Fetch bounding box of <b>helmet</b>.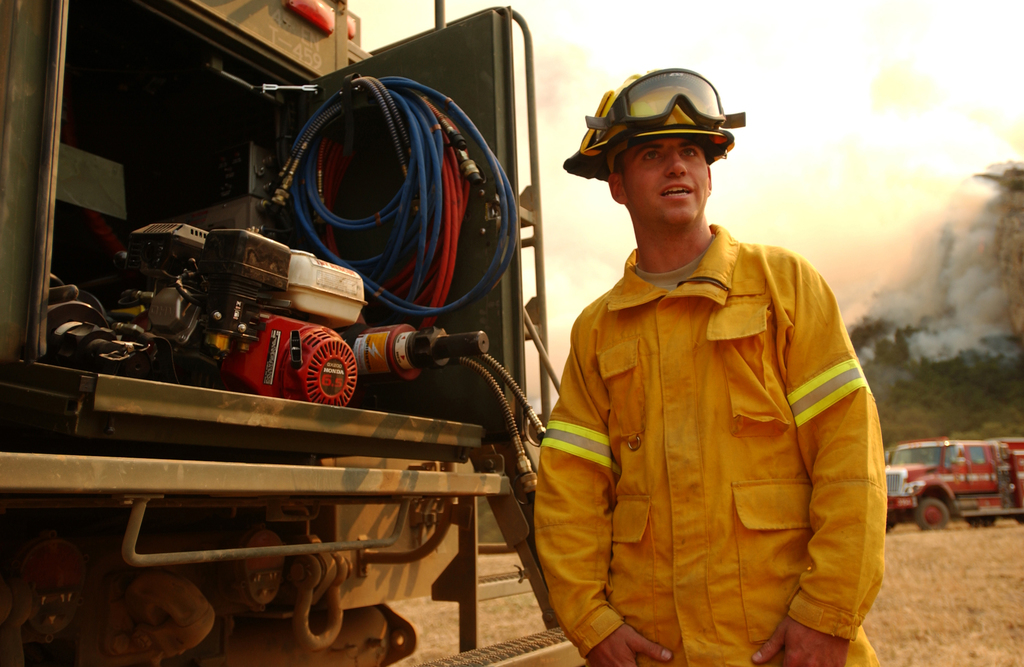
Bbox: [x1=557, y1=64, x2=739, y2=190].
